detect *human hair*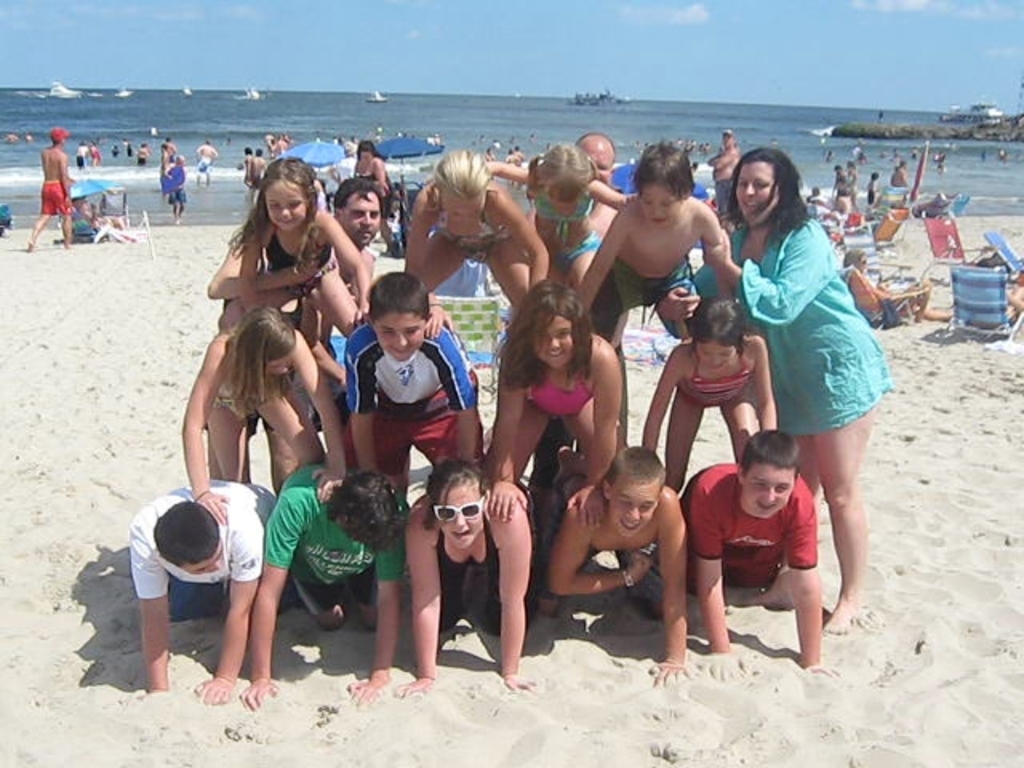
{"x1": 630, "y1": 134, "x2": 696, "y2": 205}
